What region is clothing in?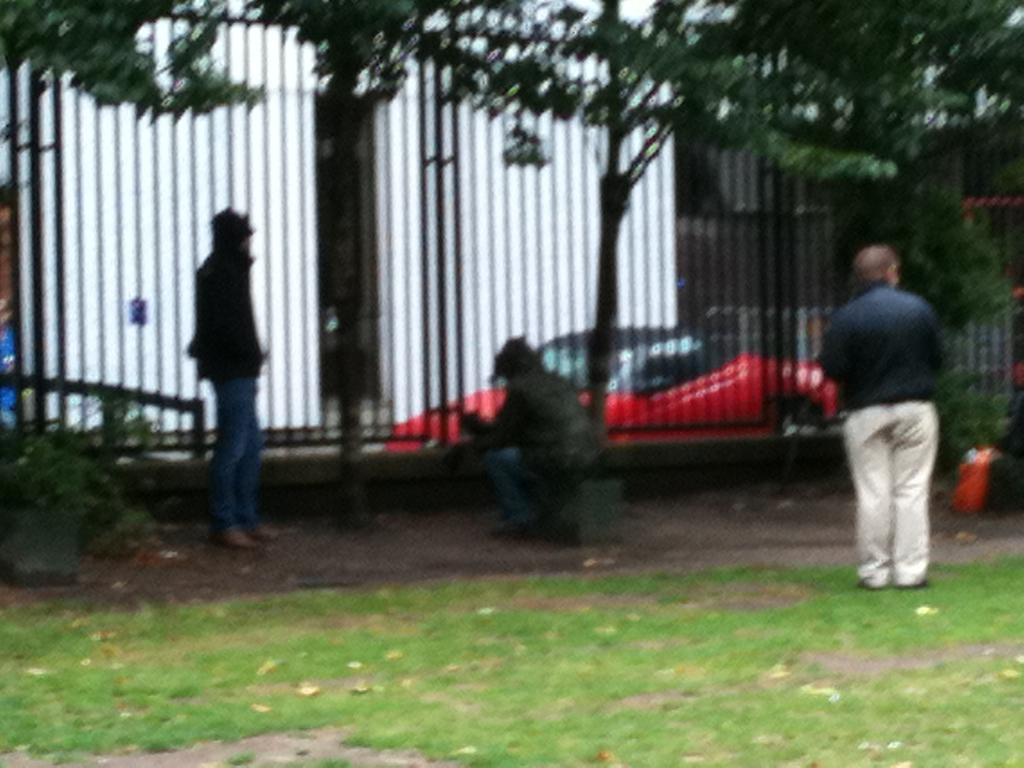
473,378,605,531.
